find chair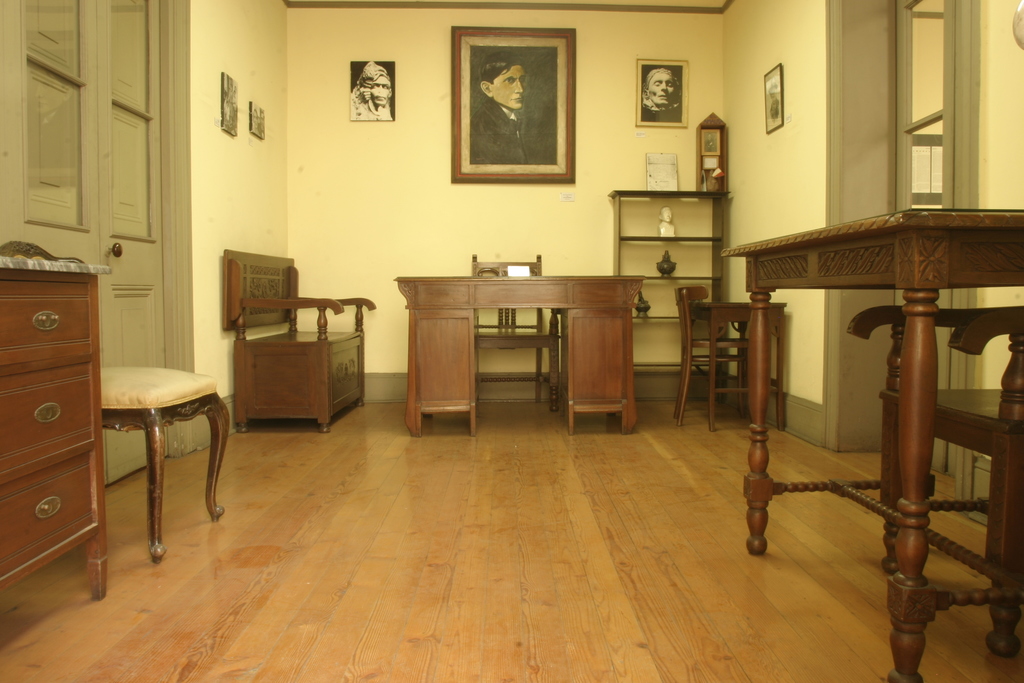
{"left": 850, "top": 300, "right": 1023, "bottom": 660}
